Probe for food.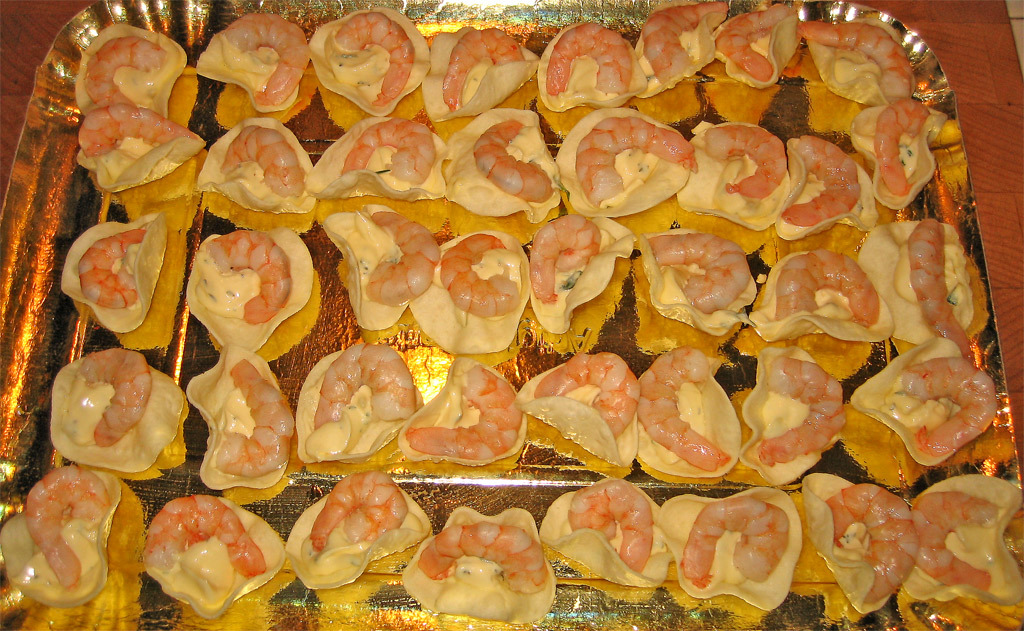
Probe result: x1=305, y1=112, x2=451, y2=200.
